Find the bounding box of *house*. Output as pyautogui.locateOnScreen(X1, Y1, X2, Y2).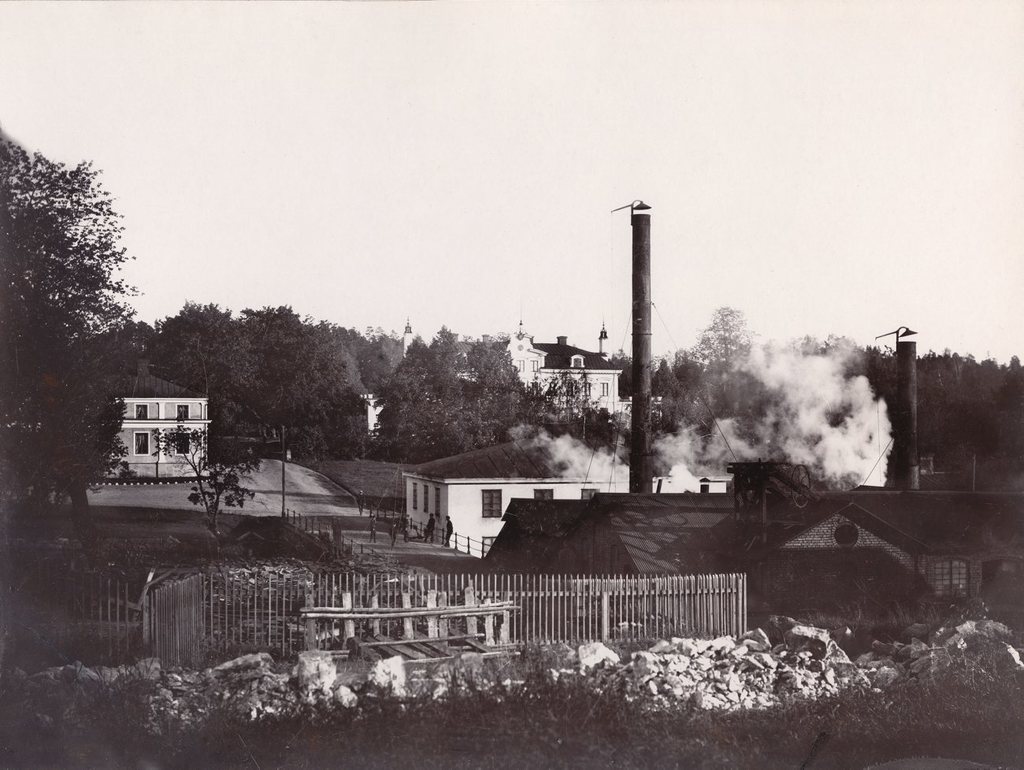
pyautogui.locateOnScreen(395, 427, 753, 567).
